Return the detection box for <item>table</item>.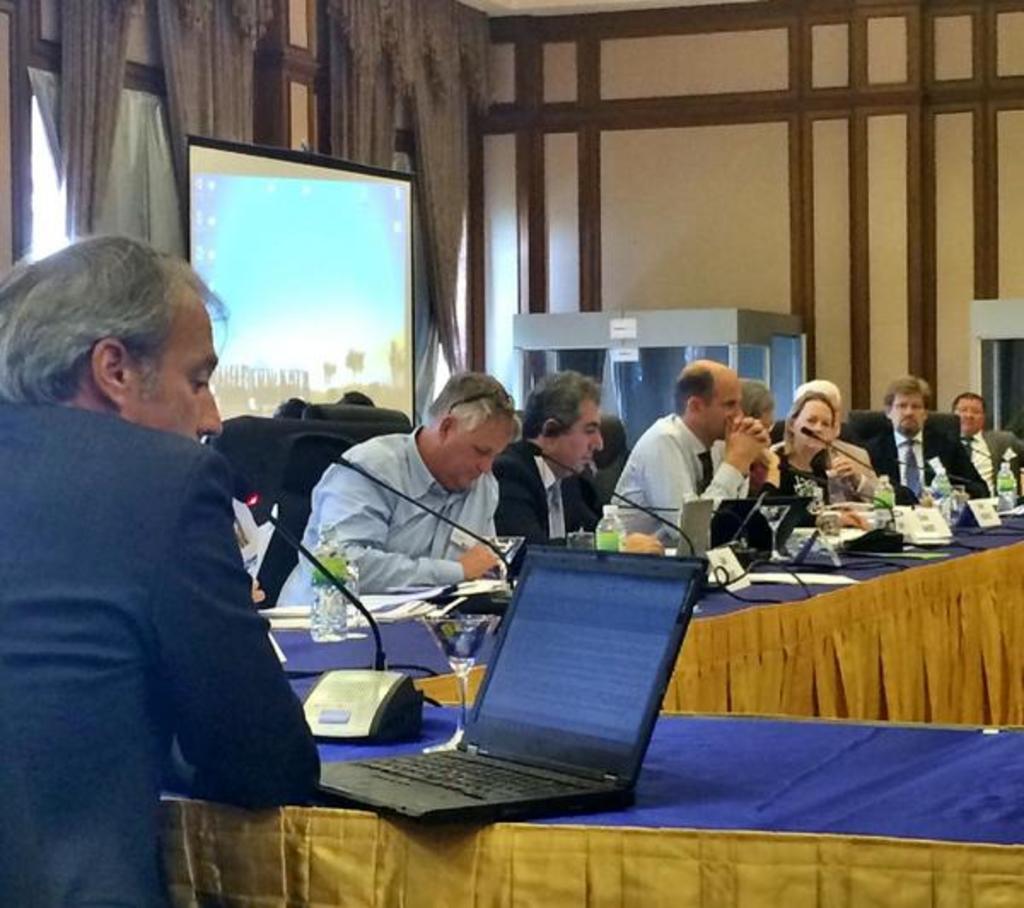
159/512/1022/906.
